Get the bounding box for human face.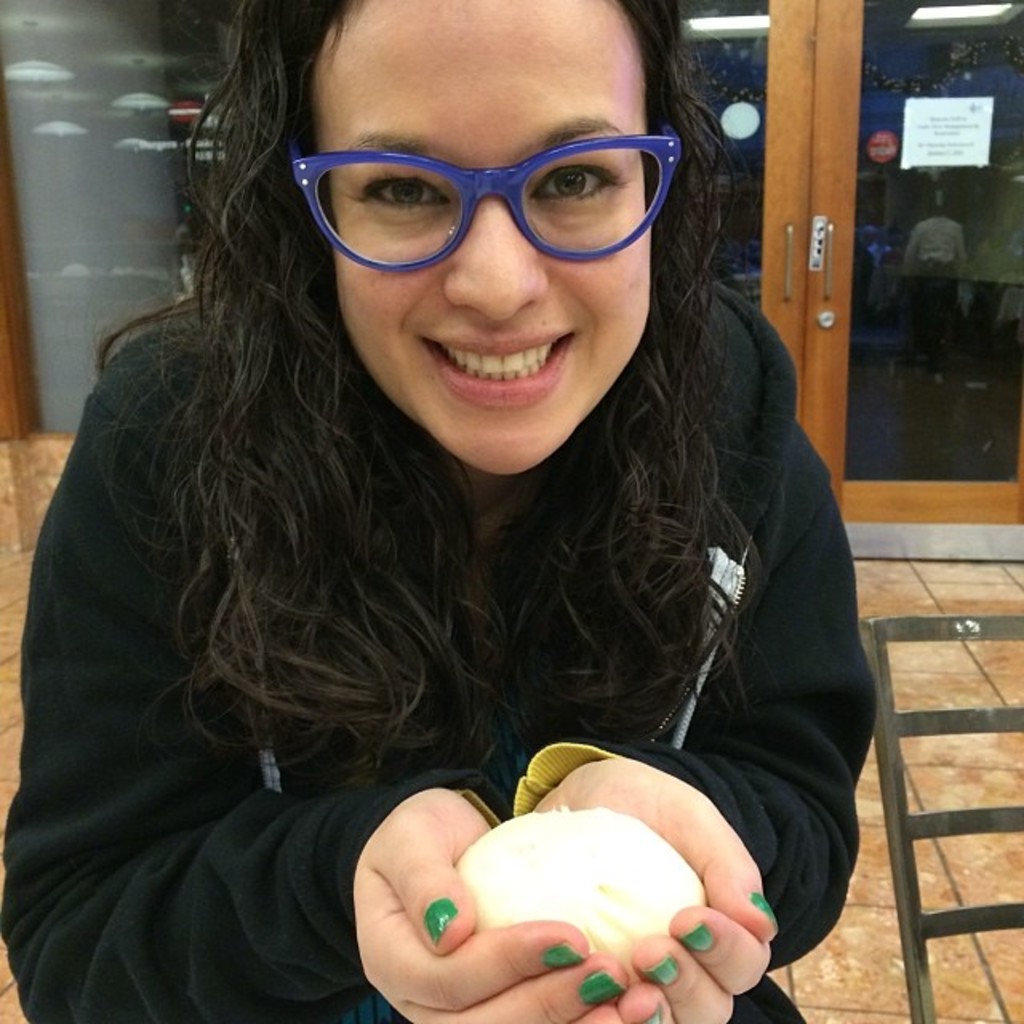
870/138/893/162.
